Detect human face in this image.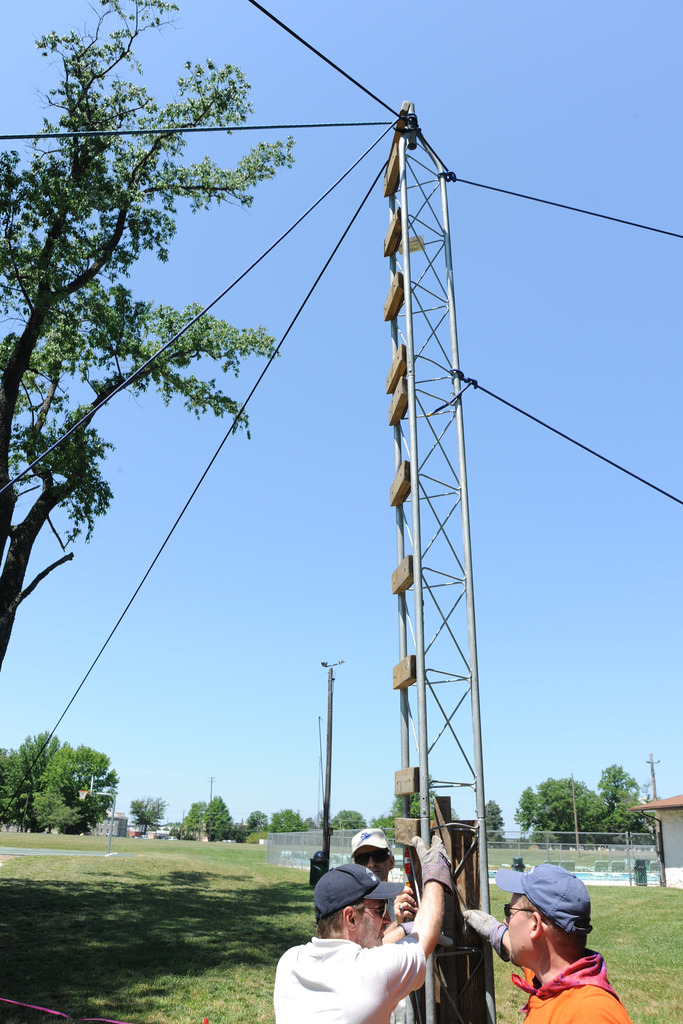
Detection: box(500, 886, 535, 972).
